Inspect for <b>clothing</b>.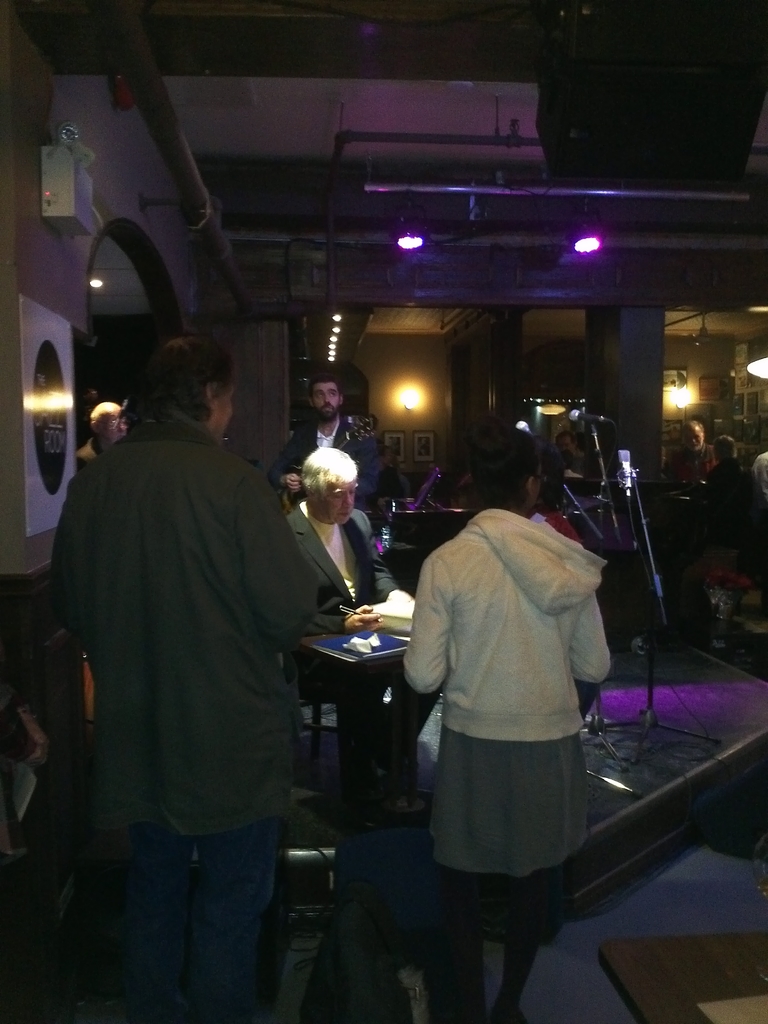
Inspection: bbox=[280, 505, 406, 803].
